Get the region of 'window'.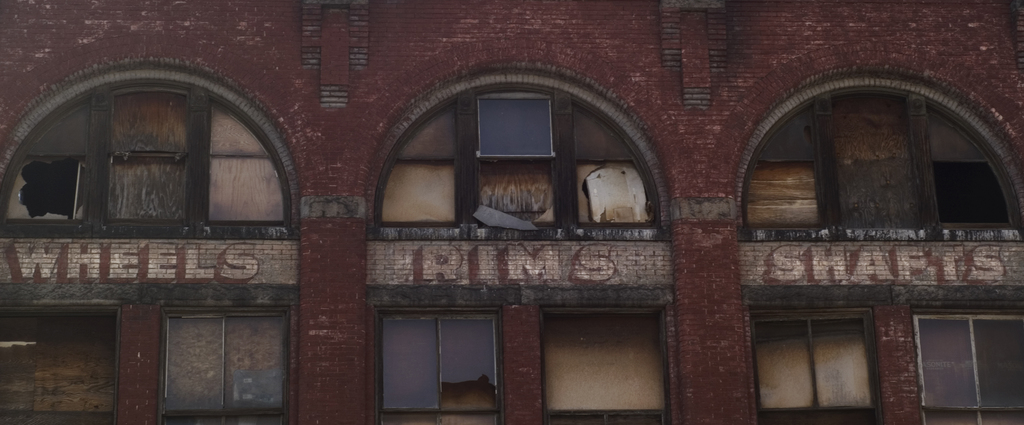
745:313:881:424.
